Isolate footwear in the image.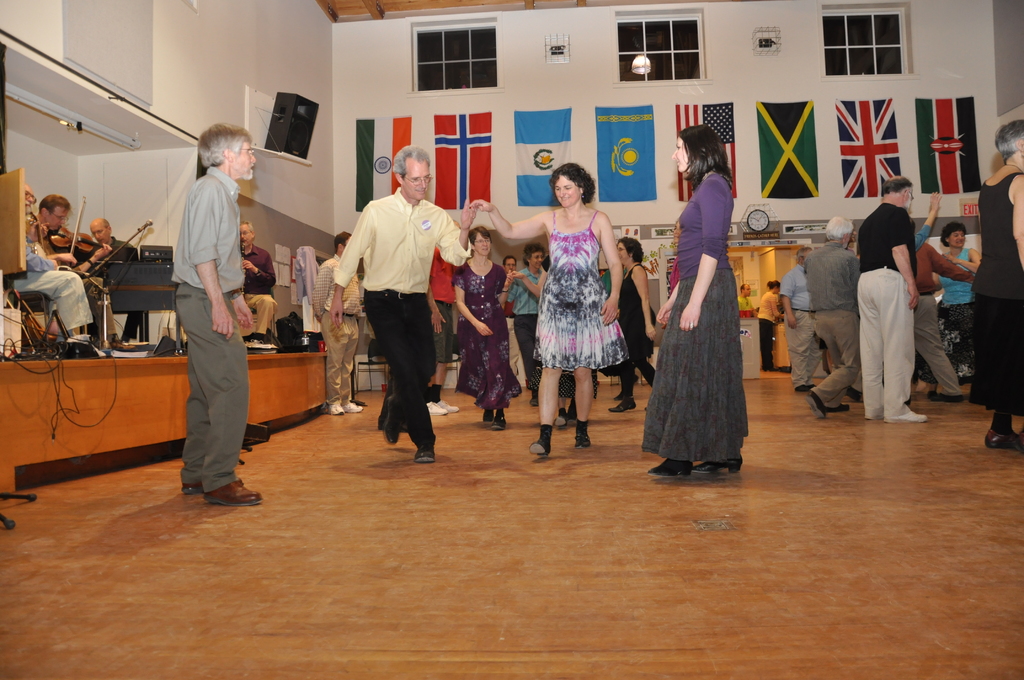
Isolated region: {"left": 181, "top": 459, "right": 250, "bottom": 514}.
